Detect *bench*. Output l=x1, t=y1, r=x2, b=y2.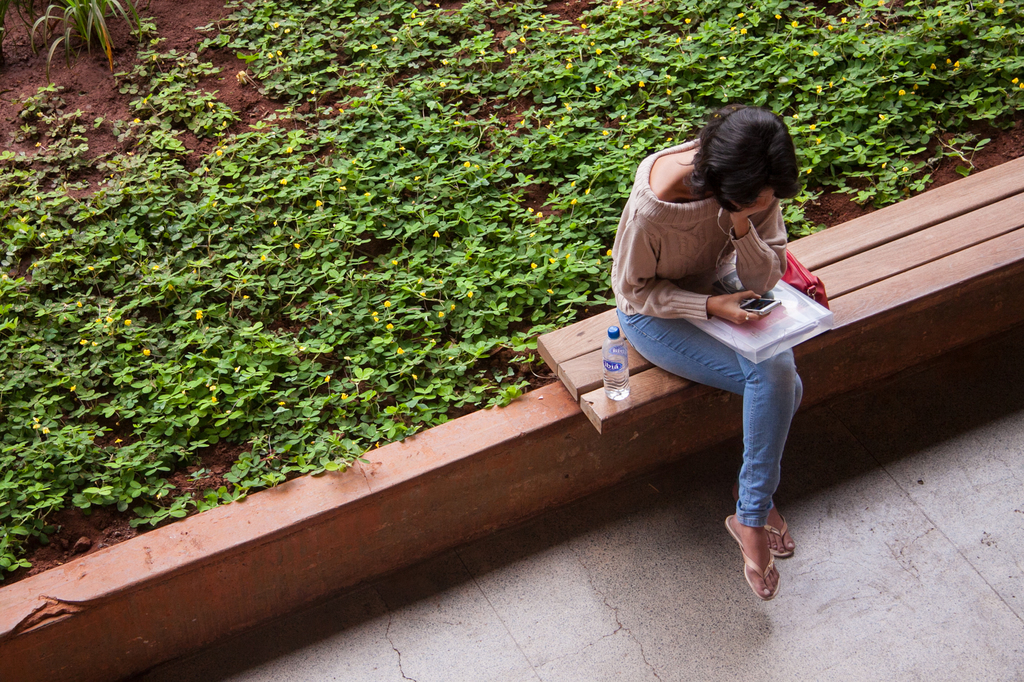
l=537, t=155, r=1023, b=439.
